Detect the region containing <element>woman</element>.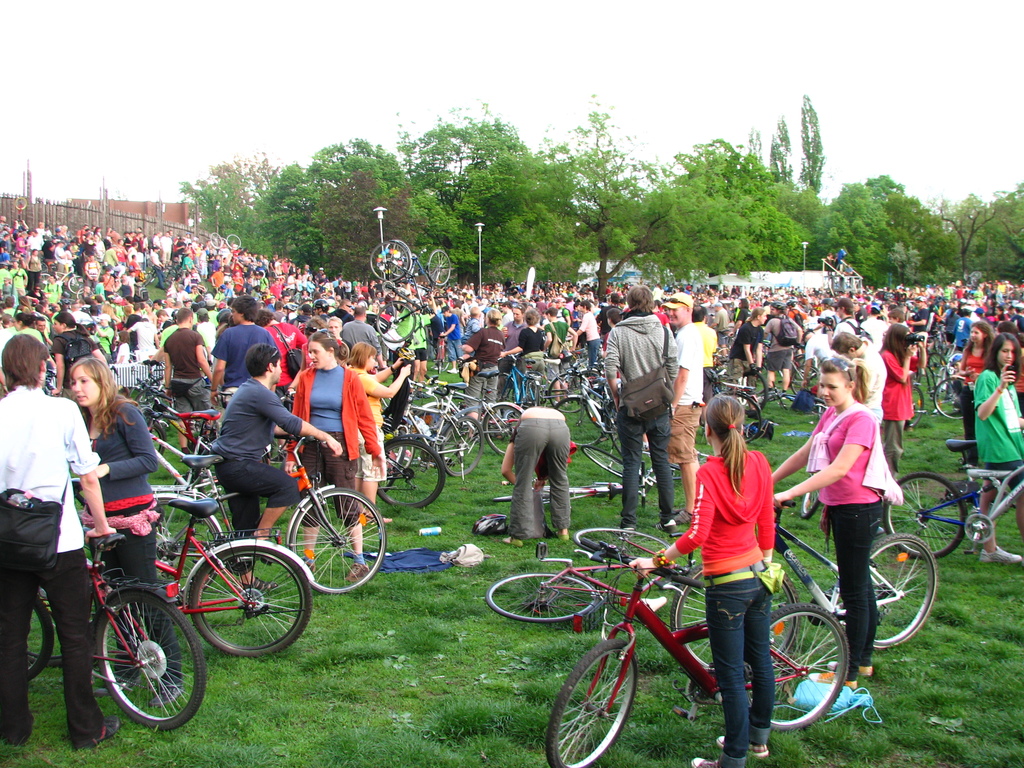
(left=972, top=331, right=1023, bottom=564).
